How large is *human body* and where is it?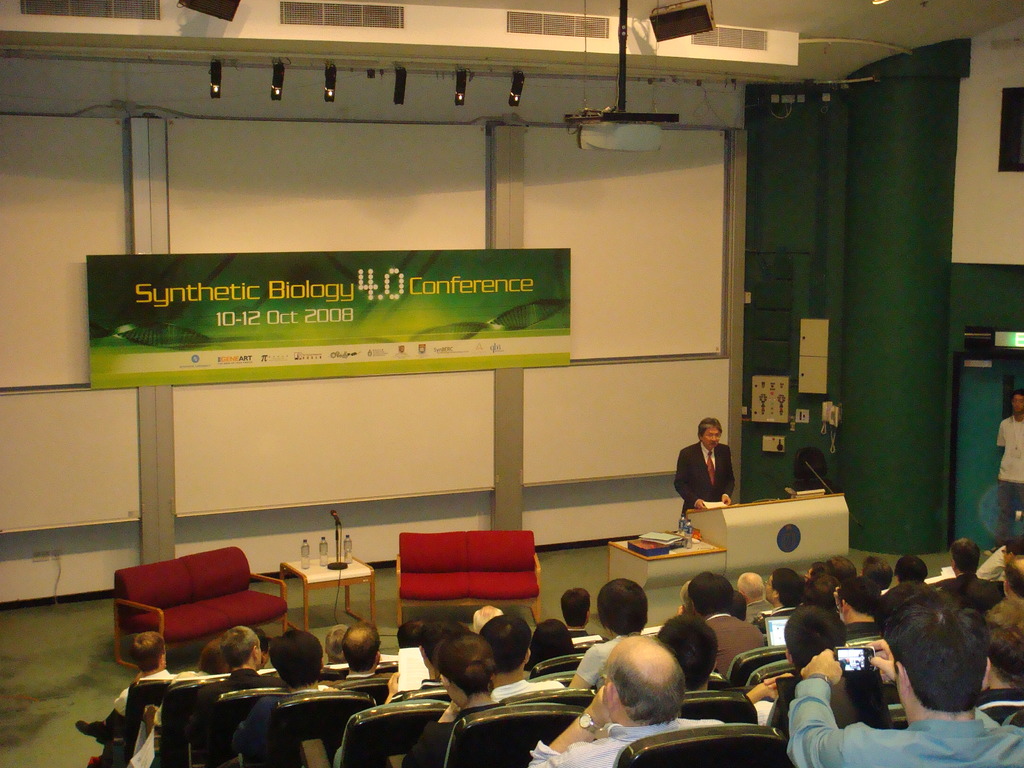
Bounding box: {"left": 520, "top": 686, "right": 730, "bottom": 767}.
